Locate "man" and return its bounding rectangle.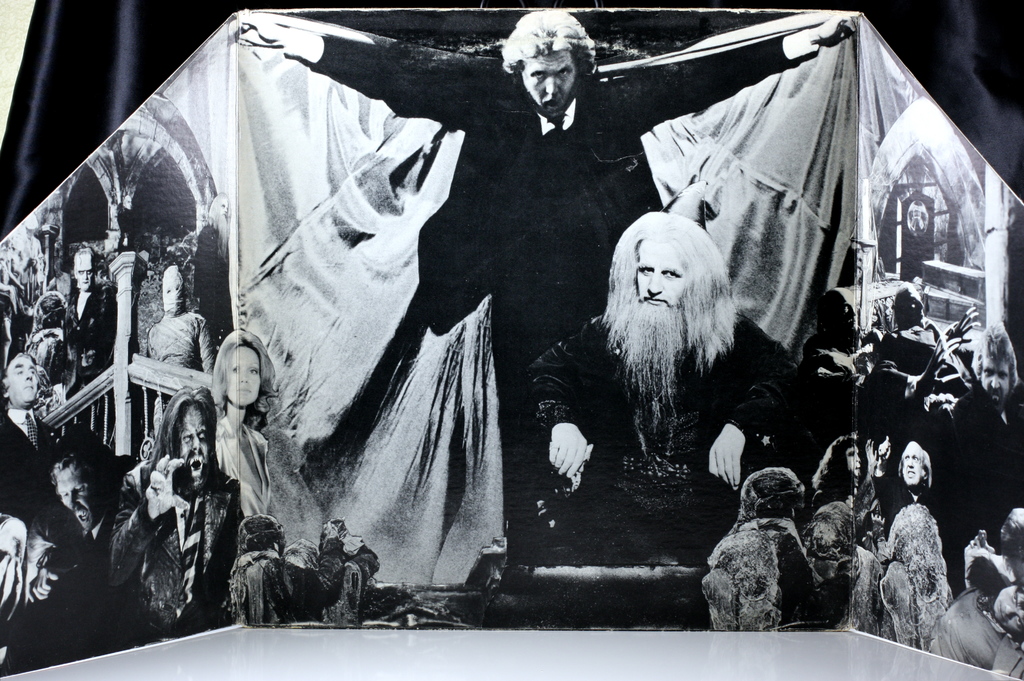
[x1=0, y1=343, x2=59, y2=519].
